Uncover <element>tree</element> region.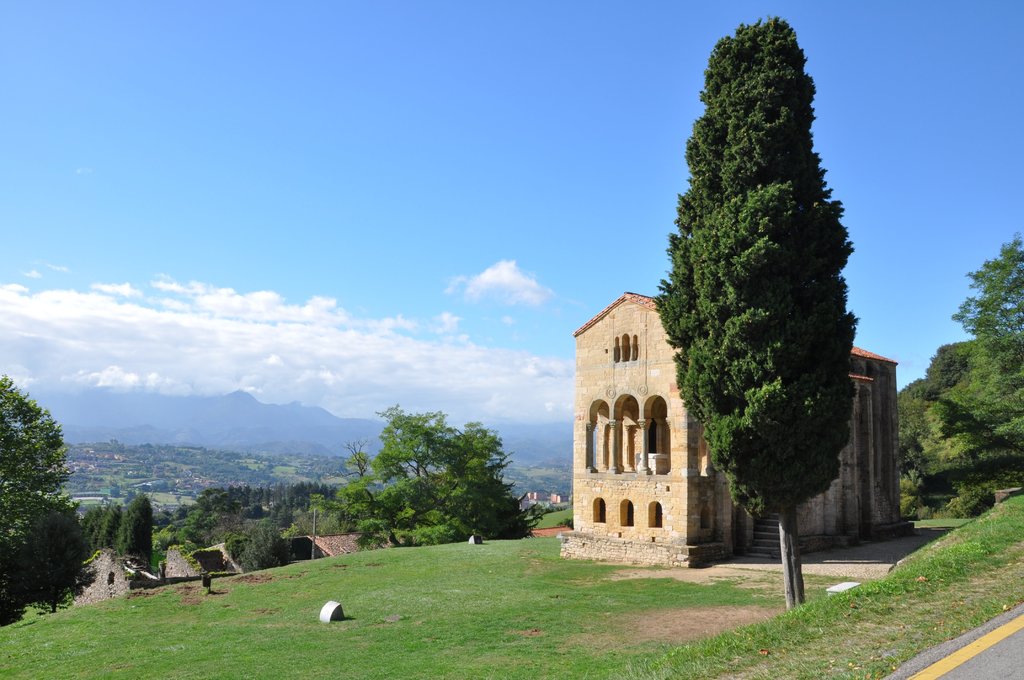
Uncovered: {"x1": 886, "y1": 238, "x2": 1023, "y2": 496}.
